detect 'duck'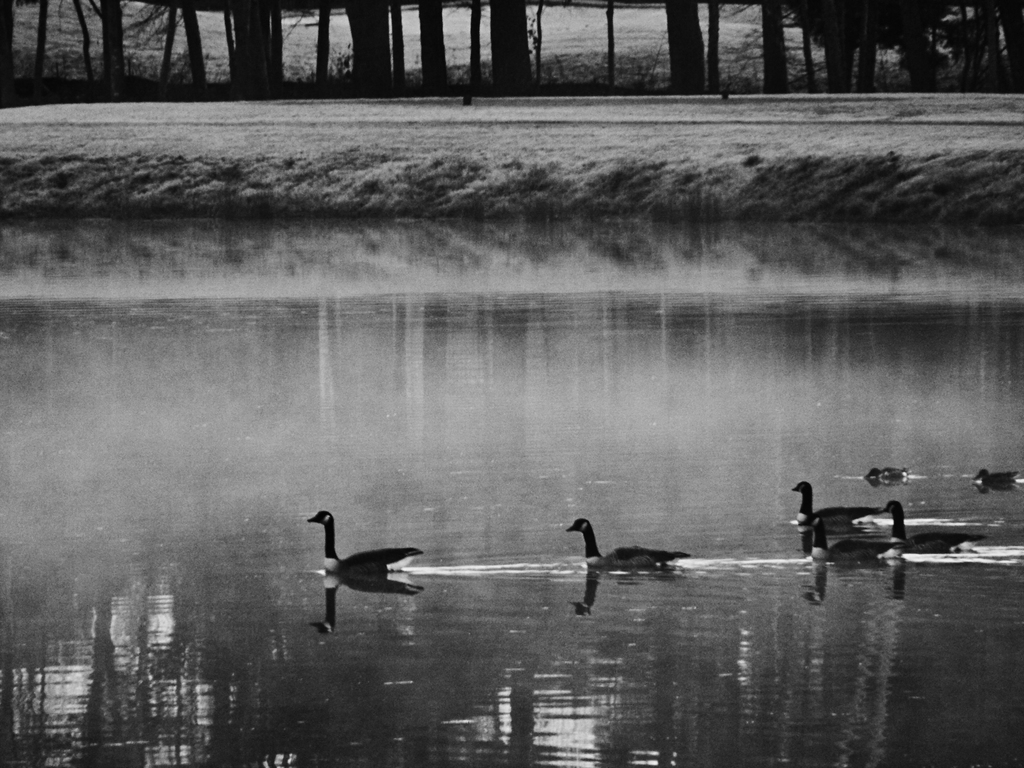
BBox(861, 462, 929, 482)
